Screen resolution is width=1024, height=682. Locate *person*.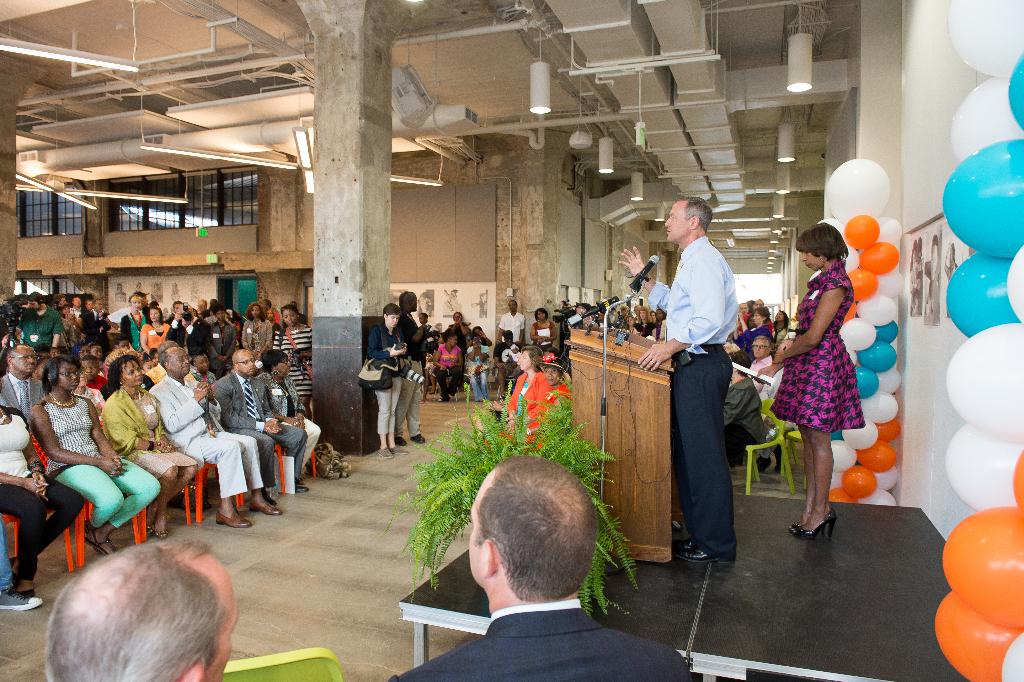
497:345:542:431.
